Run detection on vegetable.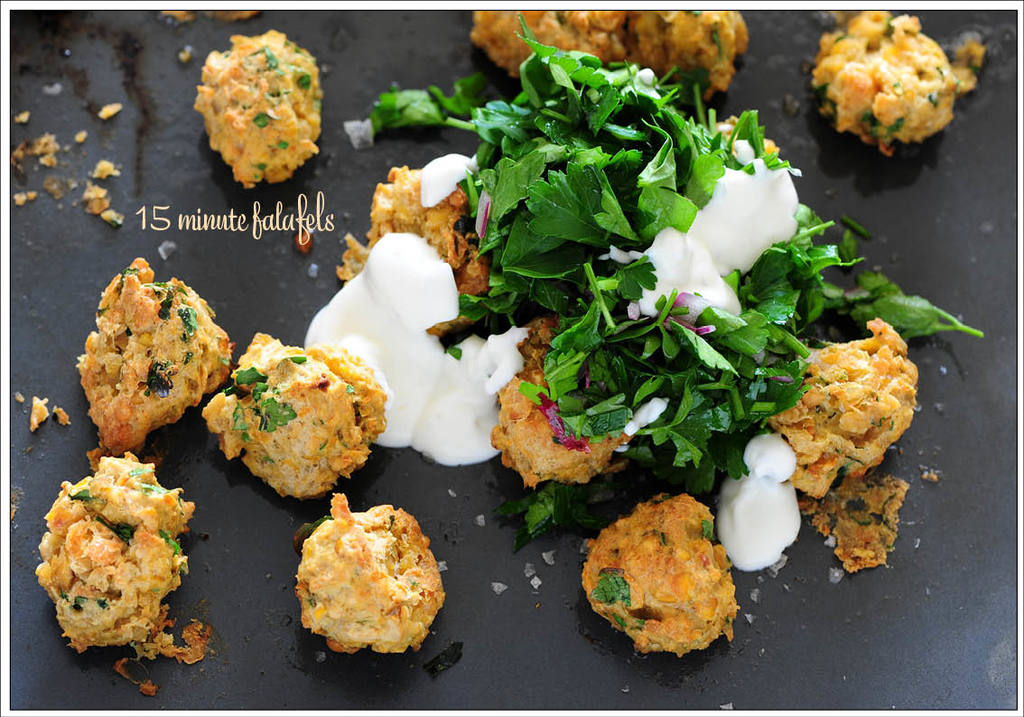
Result: (x1=359, y1=3, x2=986, y2=544).
